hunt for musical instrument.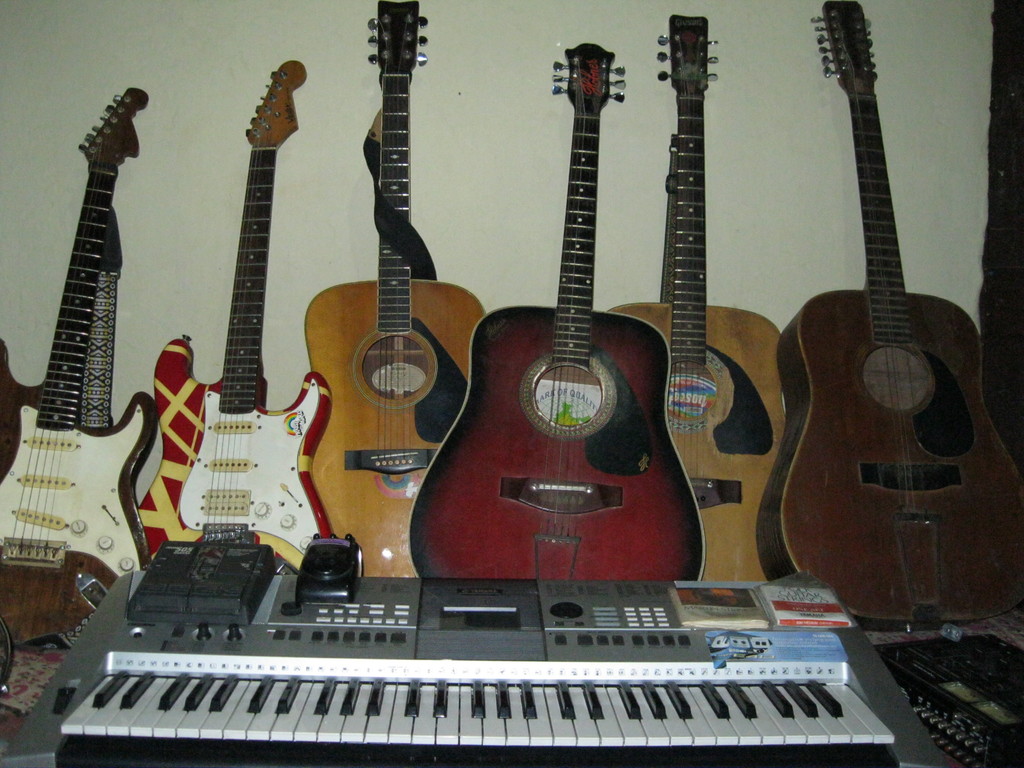
Hunted down at [0,536,961,767].
